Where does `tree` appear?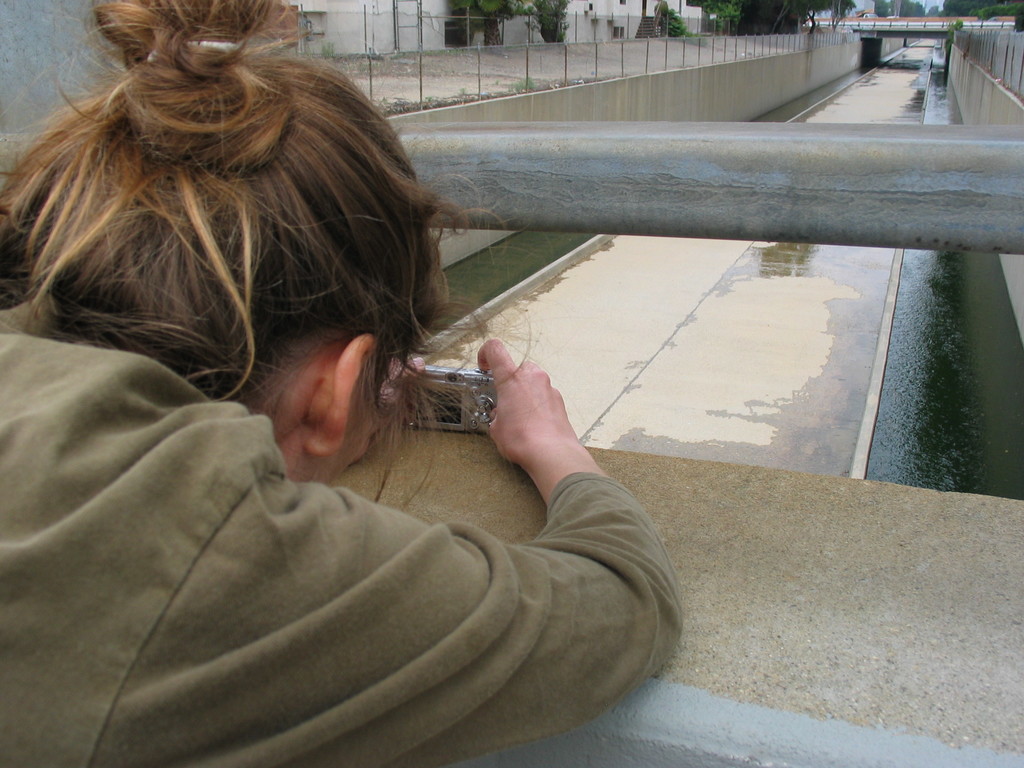
Appears at left=685, top=0, right=858, bottom=36.
